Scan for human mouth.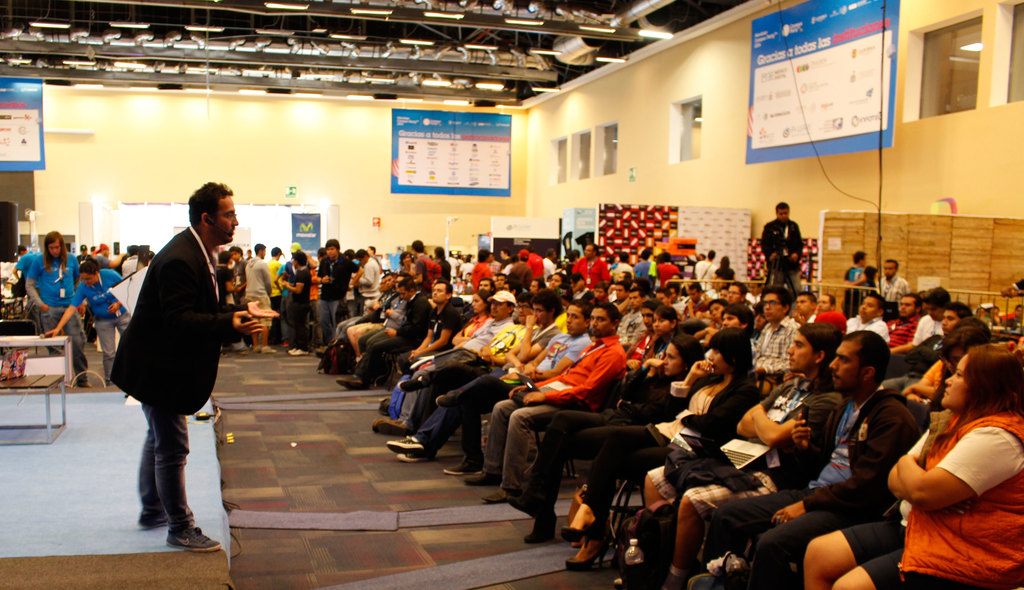
Scan result: x1=941, y1=322, x2=950, y2=334.
